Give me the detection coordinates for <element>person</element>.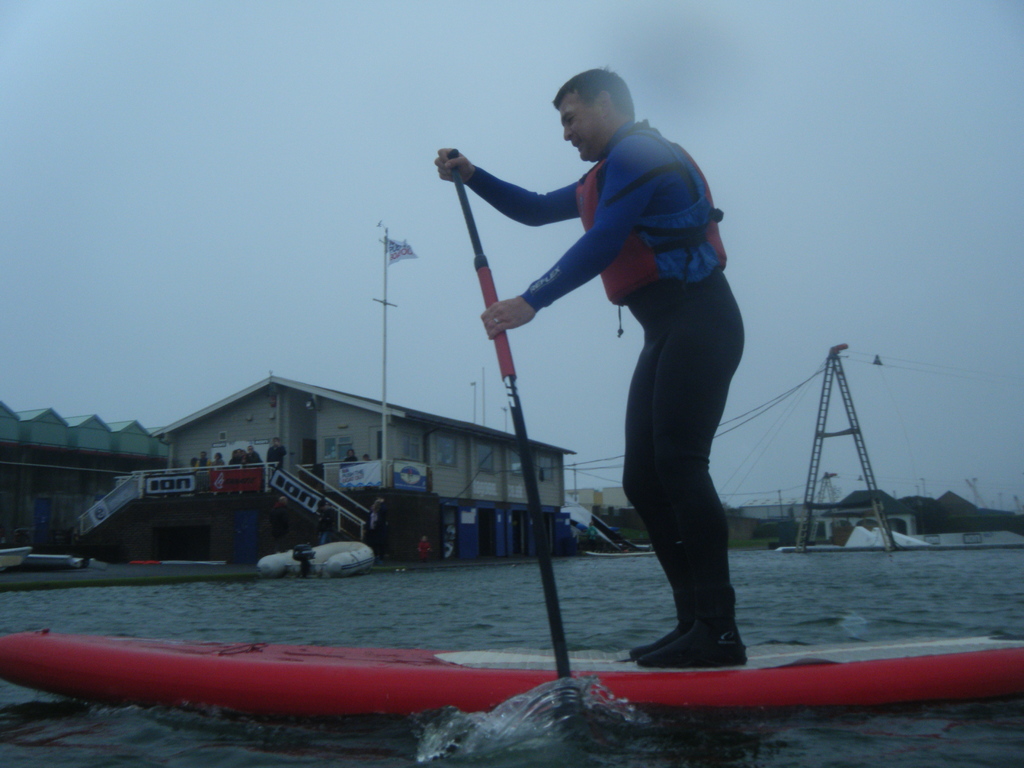
[x1=361, y1=454, x2=372, y2=460].
